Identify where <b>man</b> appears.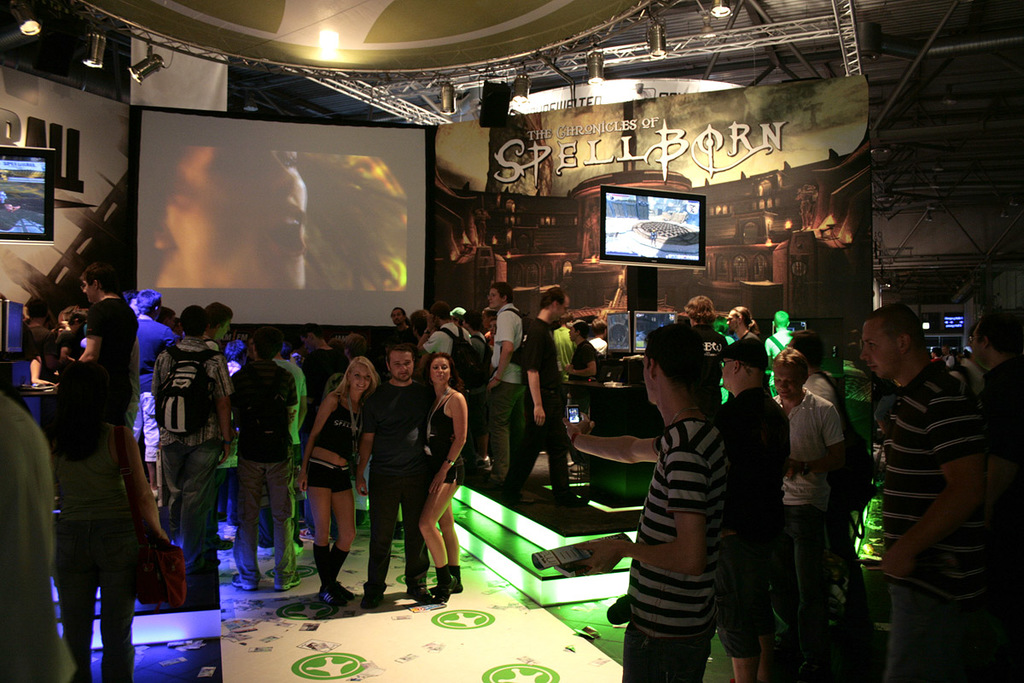
Appears at <box>26,301,60,374</box>.
